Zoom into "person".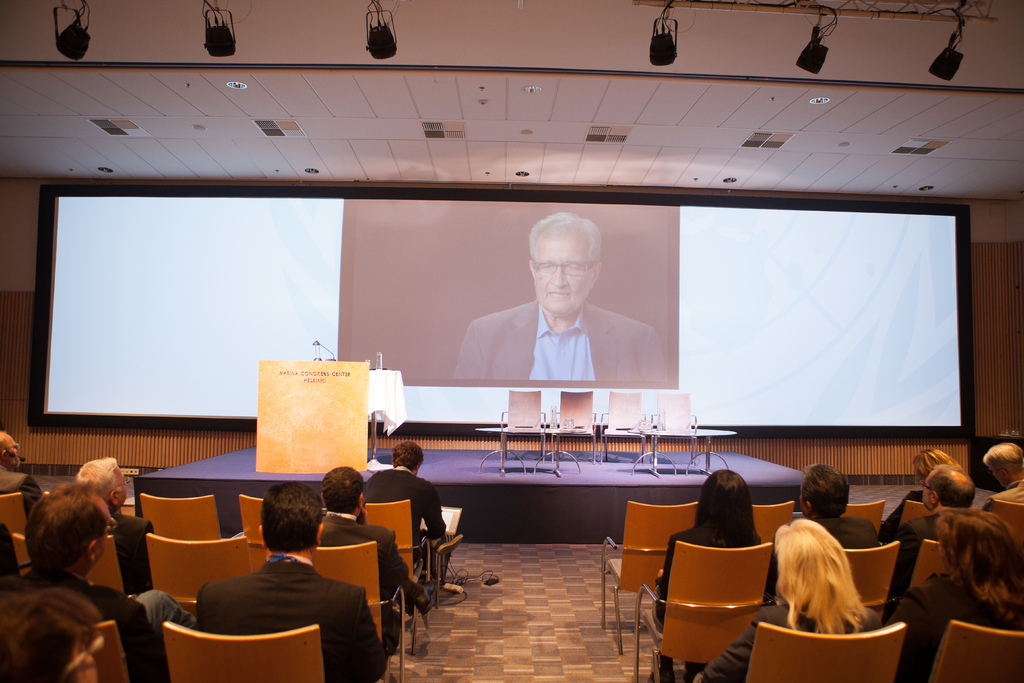
Zoom target: Rect(478, 220, 634, 425).
